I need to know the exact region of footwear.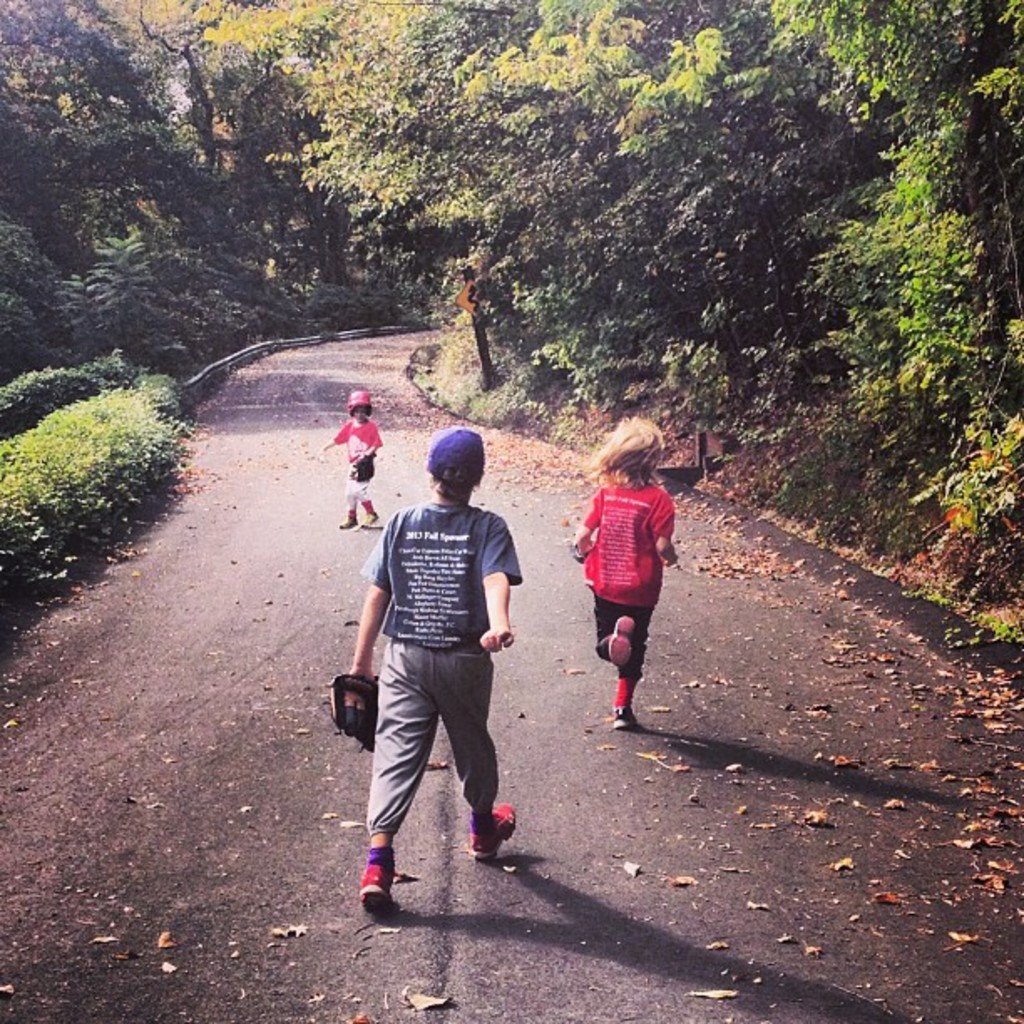
Region: left=335, top=515, right=348, bottom=525.
